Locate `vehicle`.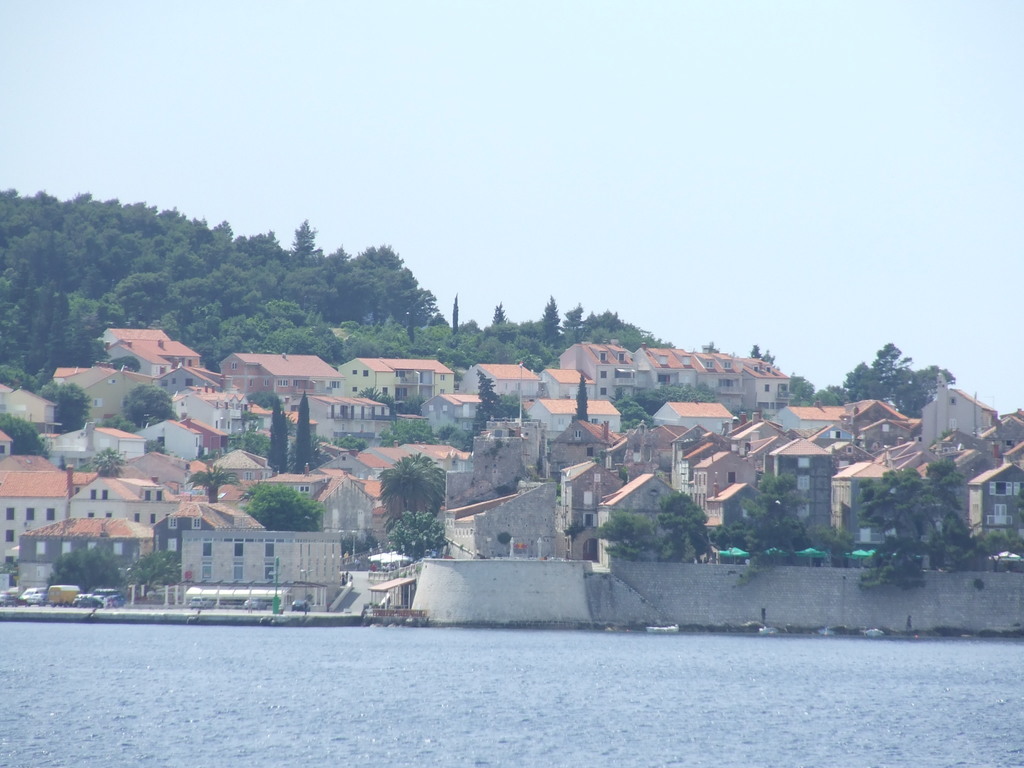
Bounding box: 22/584/42/605.
